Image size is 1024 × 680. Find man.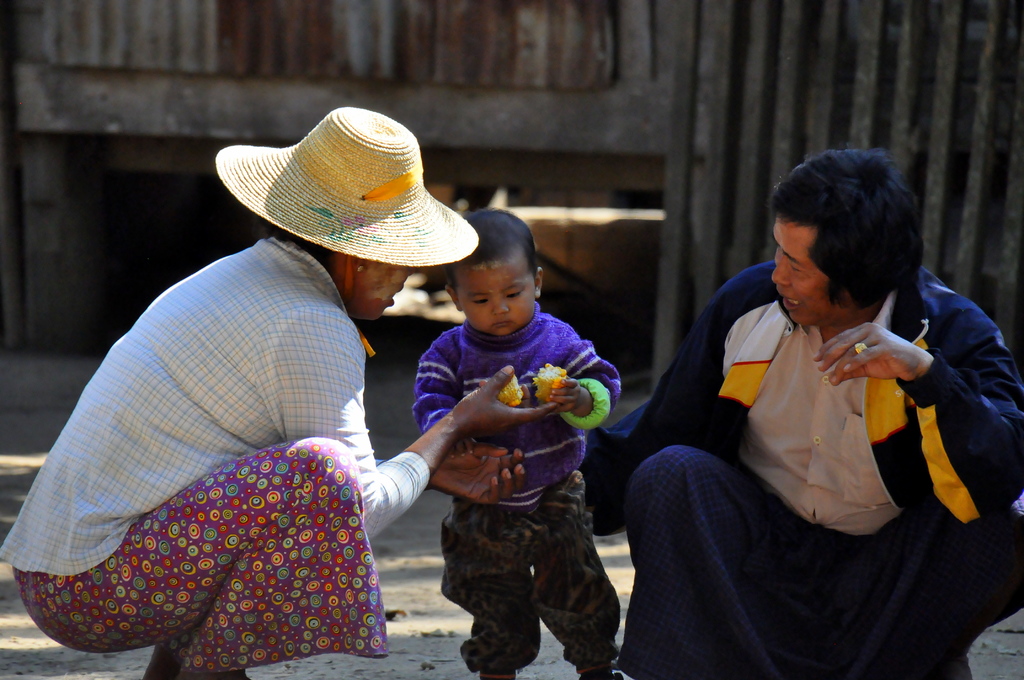
<region>630, 159, 1008, 657</region>.
